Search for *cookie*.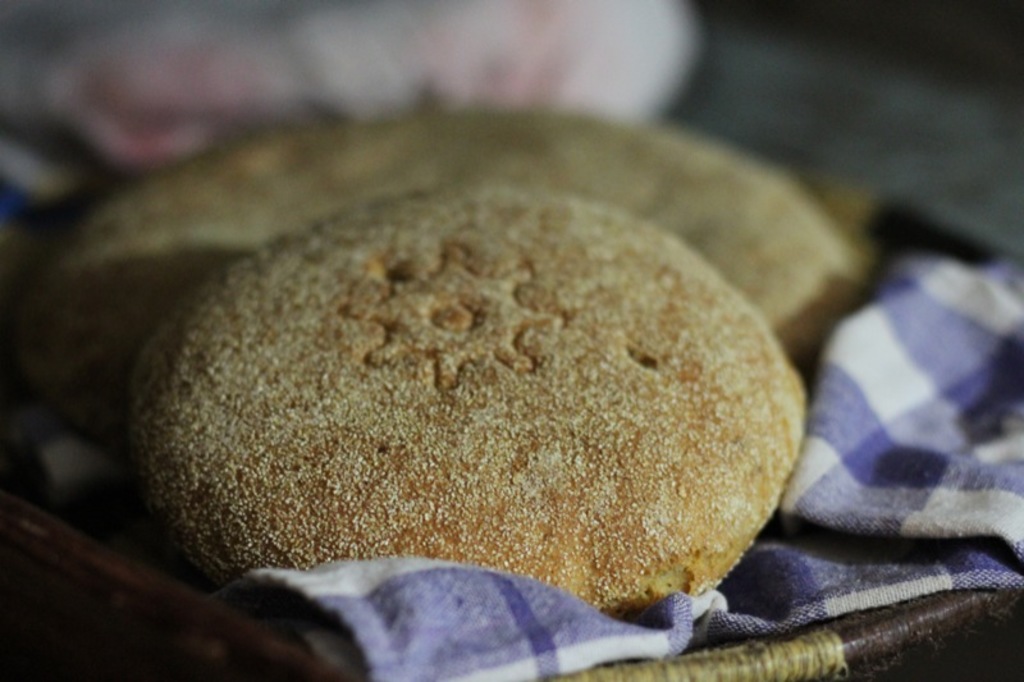
Found at left=24, top=104, right=869, bottom=461.
